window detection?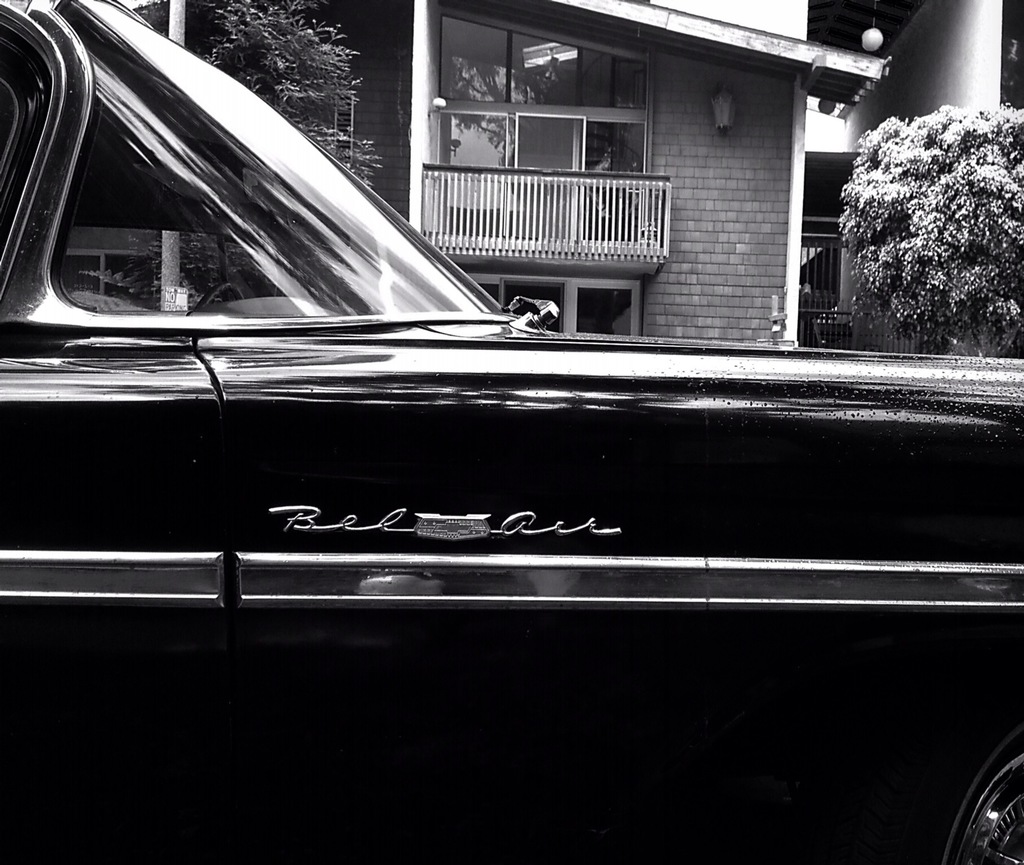
(1,22,58,309)
